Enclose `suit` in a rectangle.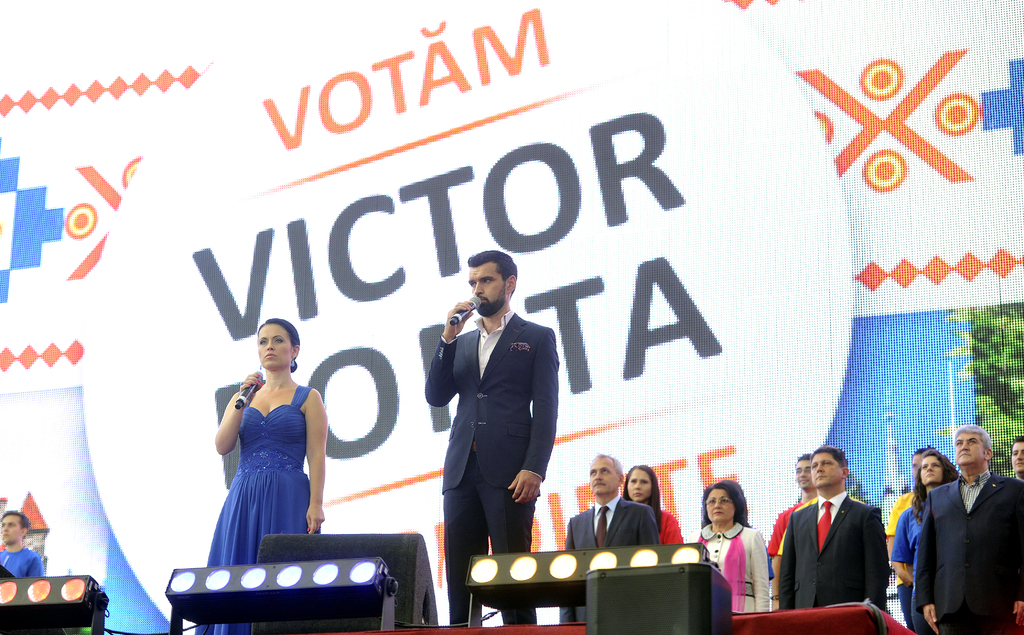
x1=900, y1=465, x2=1023, y2=627.
